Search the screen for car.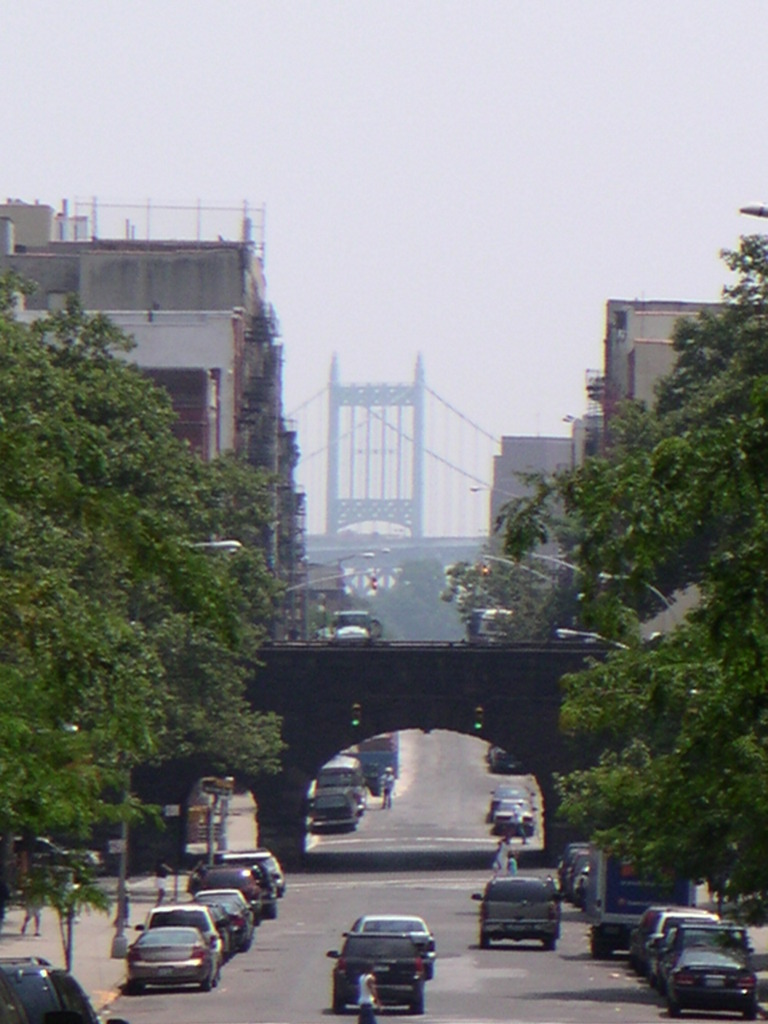
Found at [0, 952, 121, 1023].
